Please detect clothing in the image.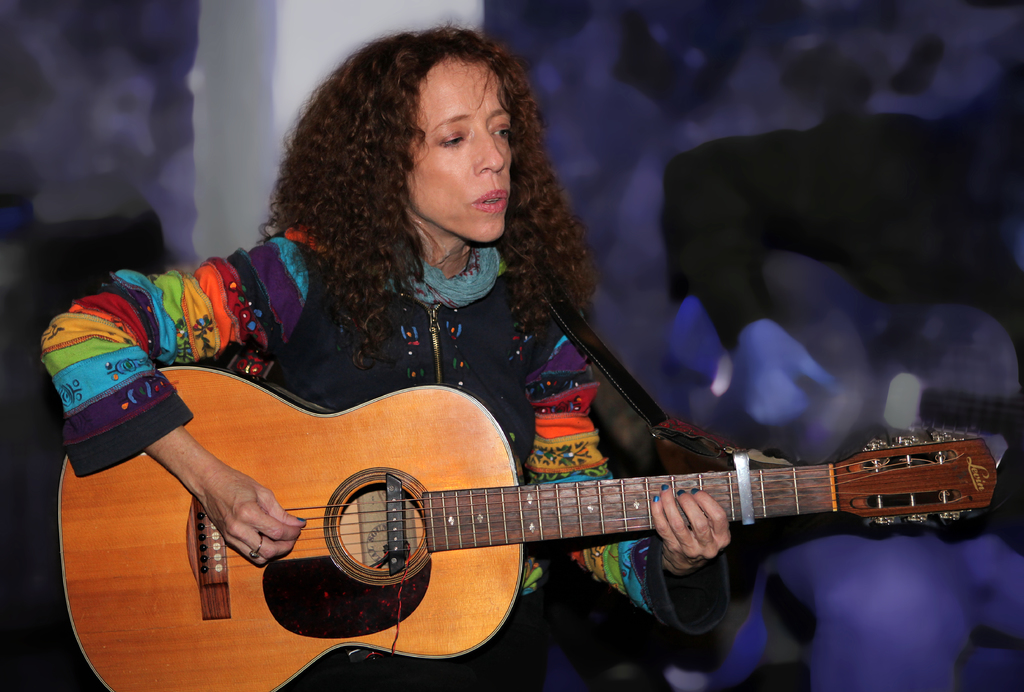
rect(117, 196, 926, 691).
